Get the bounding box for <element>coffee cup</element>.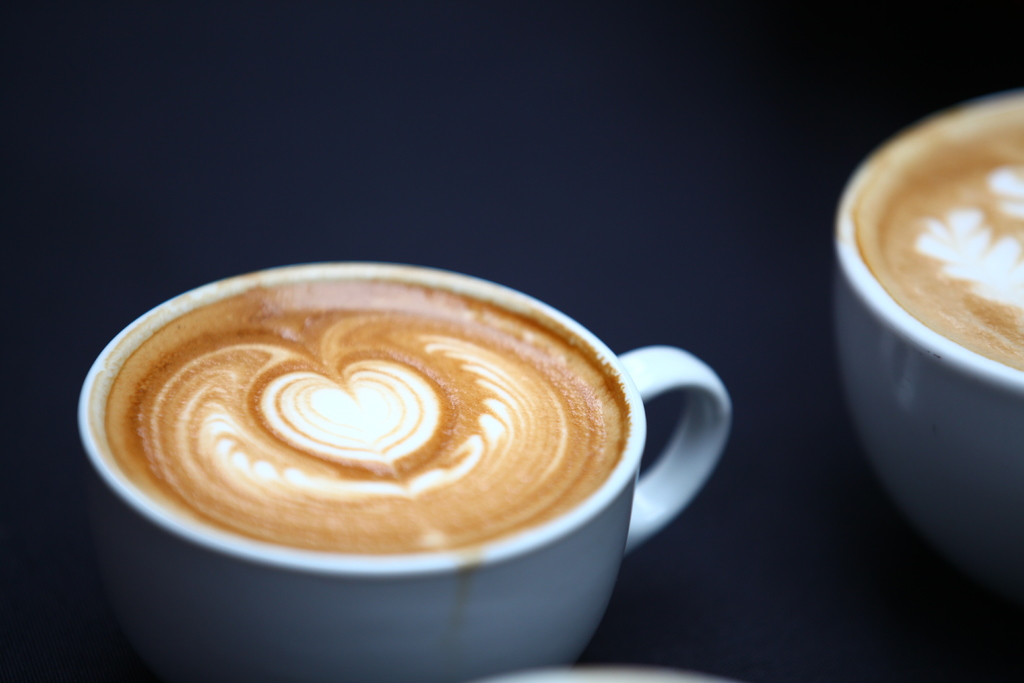
<box>79,262,735,682</box>.
